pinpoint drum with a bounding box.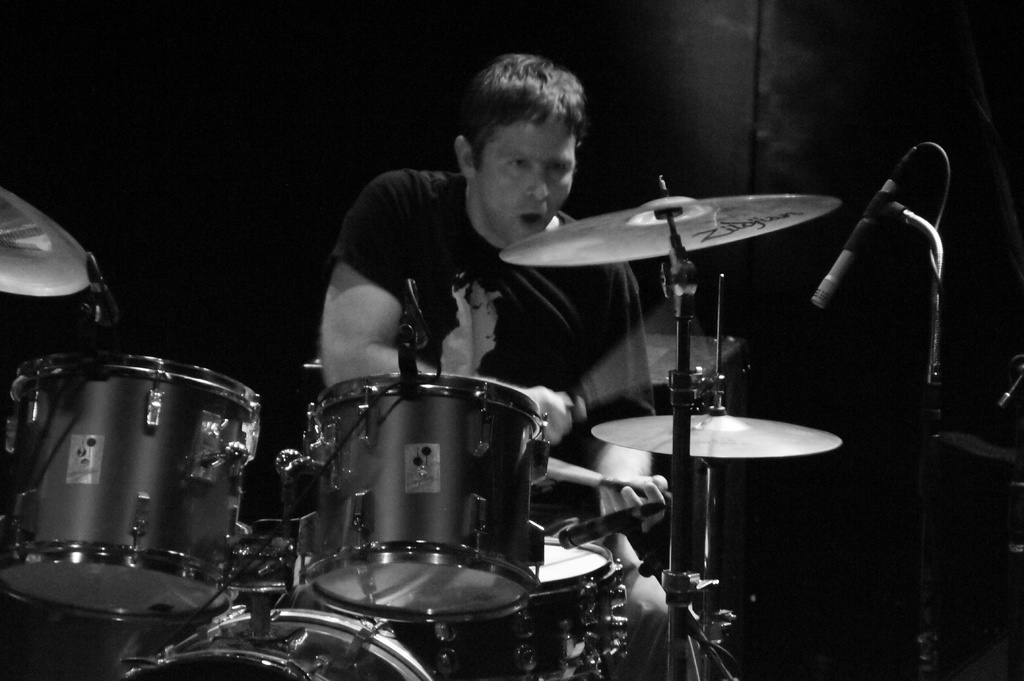
box(316, 536, 626, 680).
